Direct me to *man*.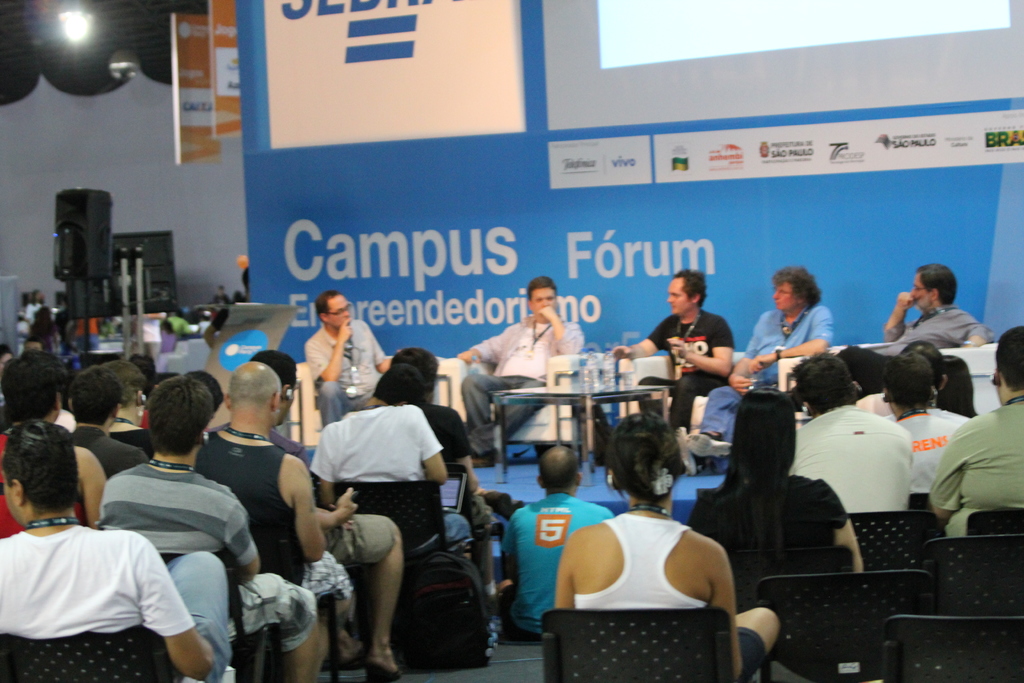
Direction: locate(73, 365, 145, 480).
